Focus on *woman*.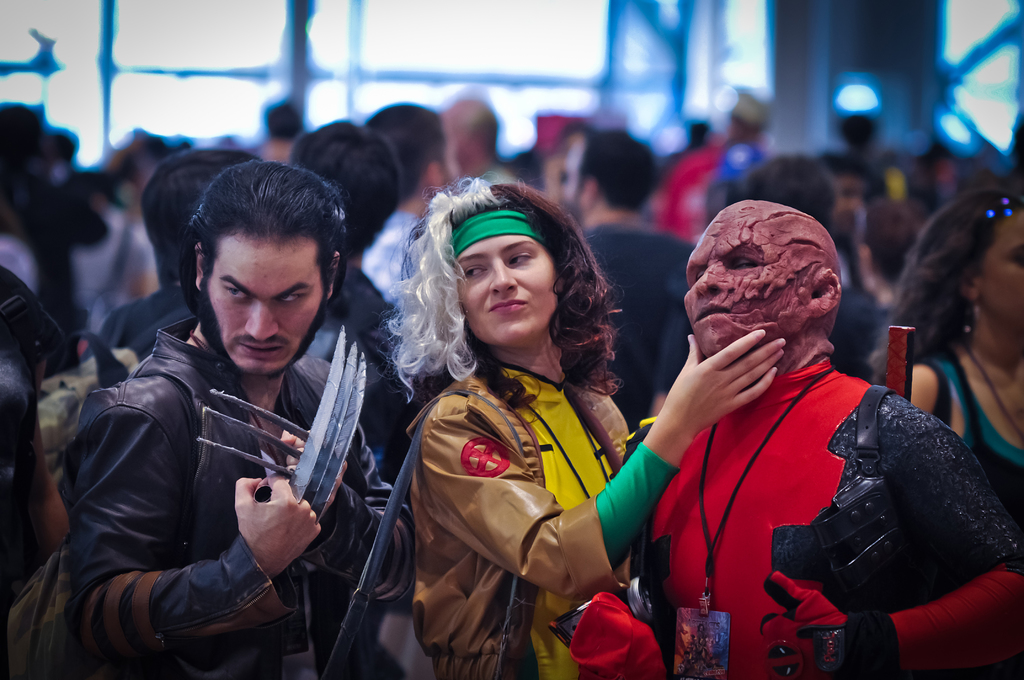
Focused at Rect(406, 174, 792, 679).
